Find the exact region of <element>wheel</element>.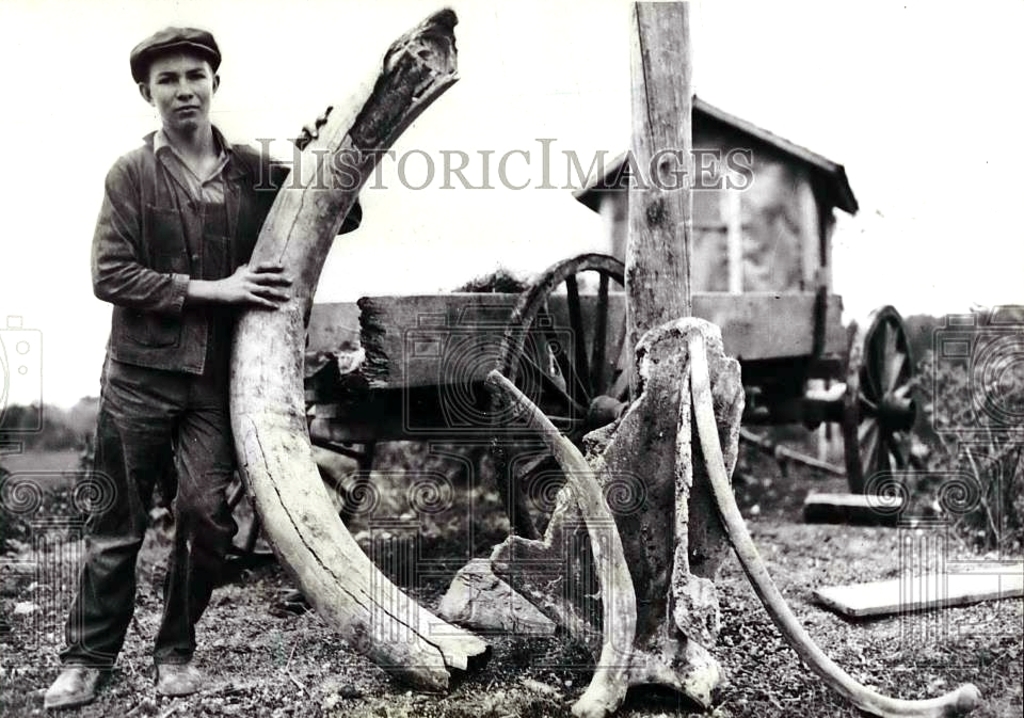
Exact region: (x1=489, y1=250, x2=626, y2=542).
